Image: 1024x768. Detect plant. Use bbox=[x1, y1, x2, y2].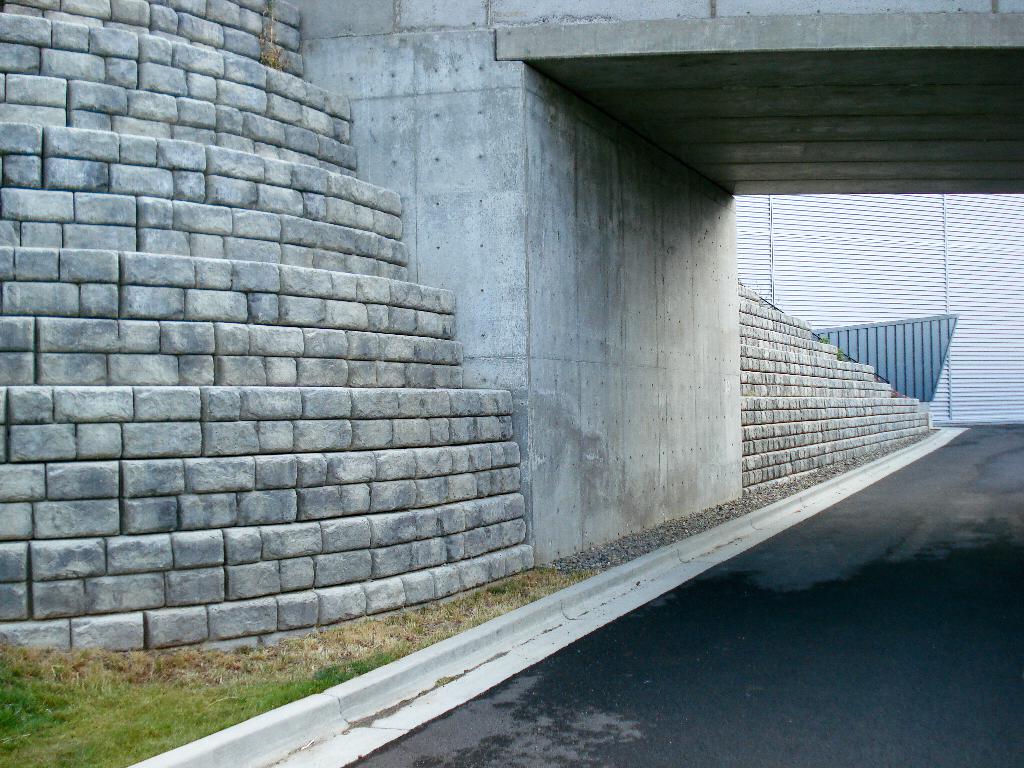
bbox=[817, 335, 832, 345].
